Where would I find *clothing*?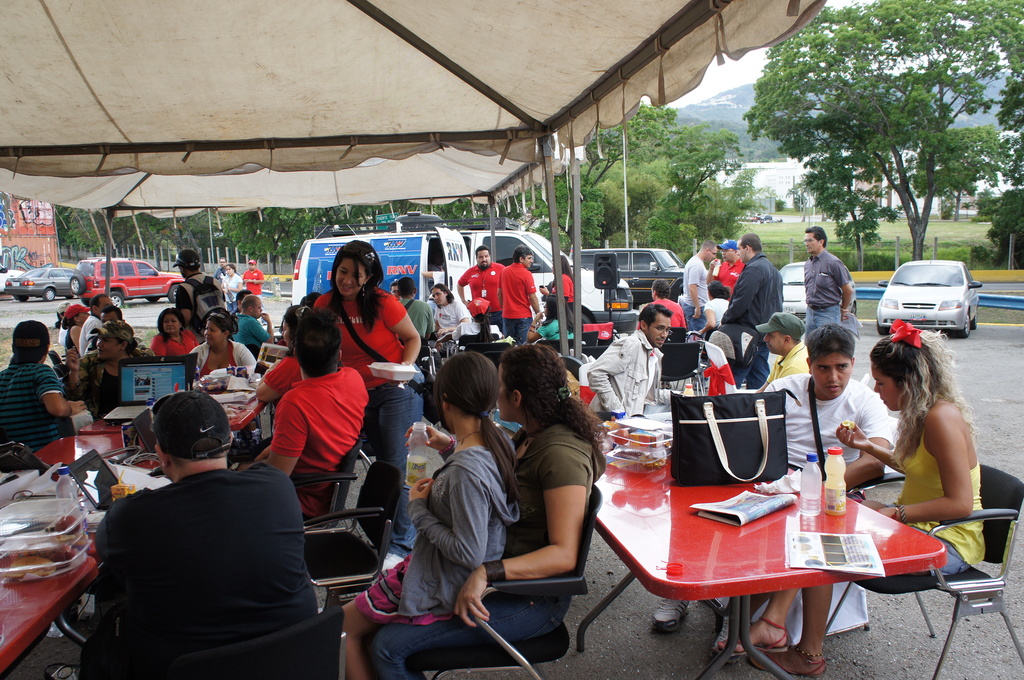
At detection(366, 448, 518, 622).
